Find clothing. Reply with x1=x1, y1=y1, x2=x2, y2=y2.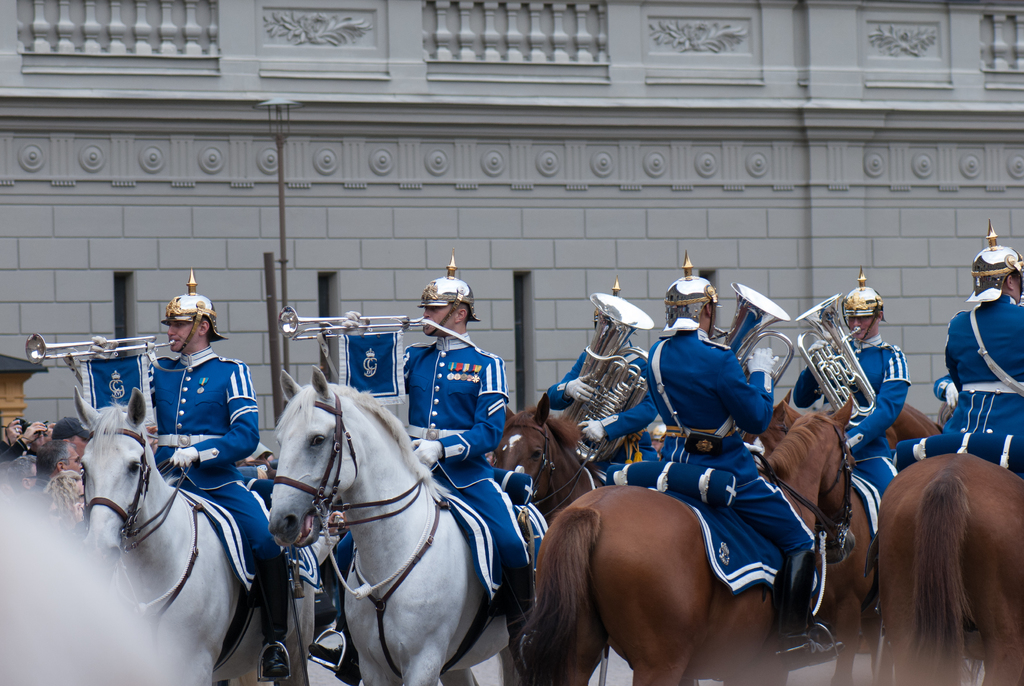
x1=520, y1=340, x2=655, y2=488.
